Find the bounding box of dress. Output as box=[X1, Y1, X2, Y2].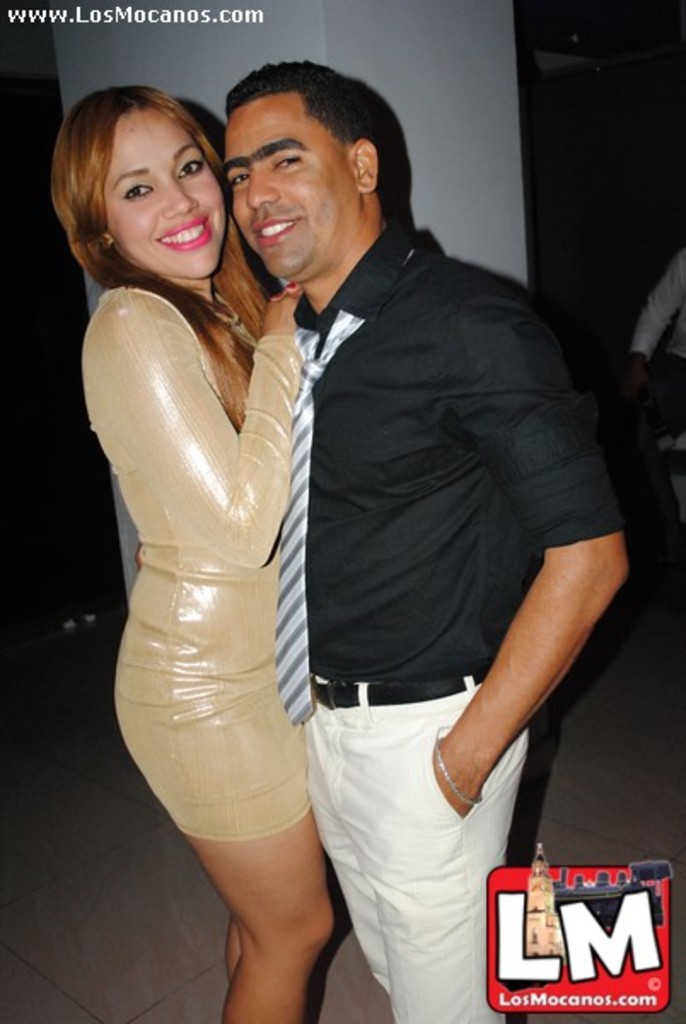
box=[80, 283, 317, 838].
